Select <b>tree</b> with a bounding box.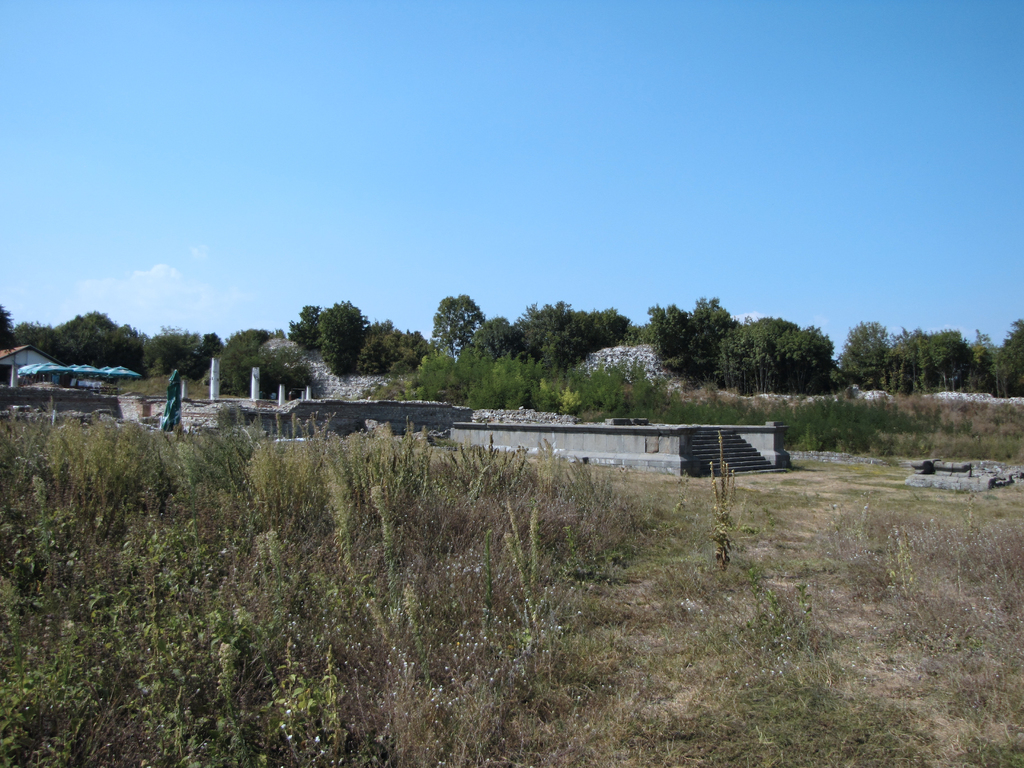
bbox=[216, 321, 277, 414].
